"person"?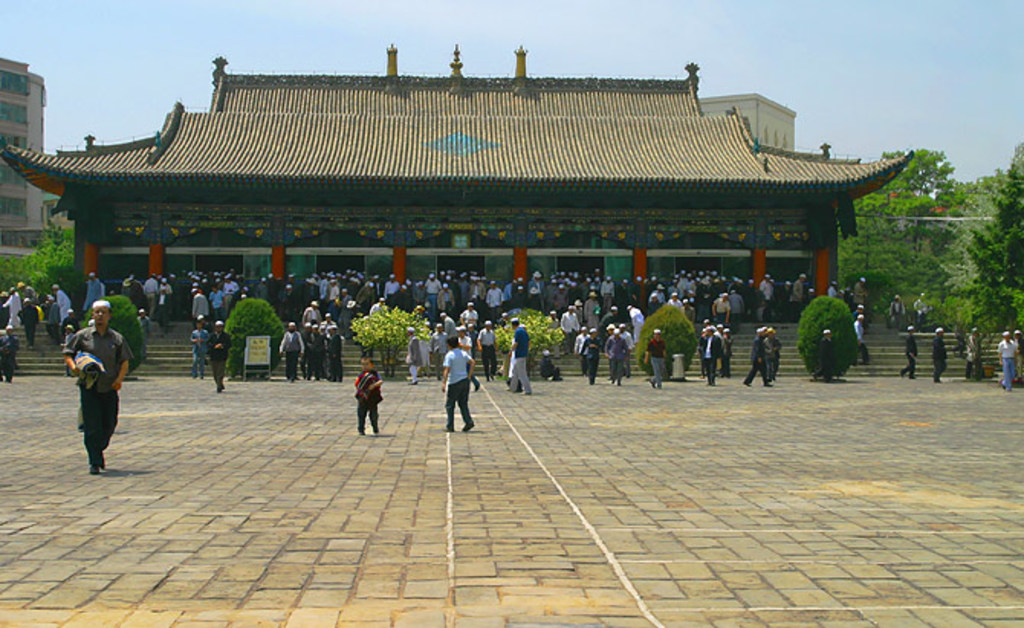
(left=405, top=330, right=422, bottom=388)
